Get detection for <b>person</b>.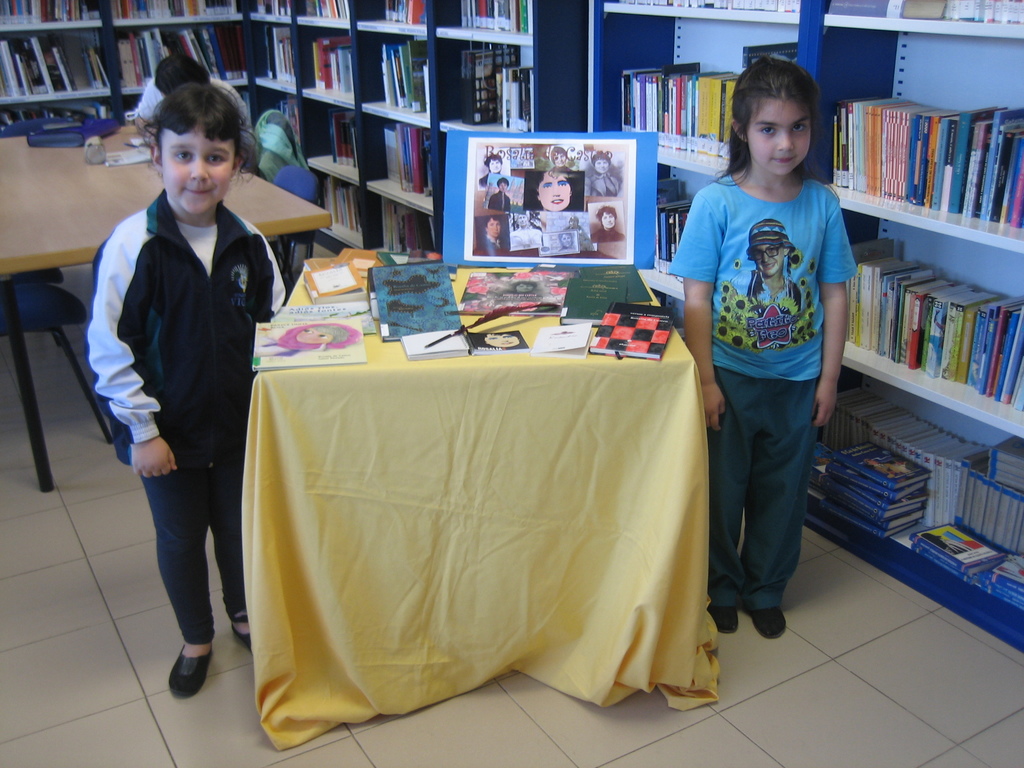
Detection: <box>586,148,623,197</box>.
